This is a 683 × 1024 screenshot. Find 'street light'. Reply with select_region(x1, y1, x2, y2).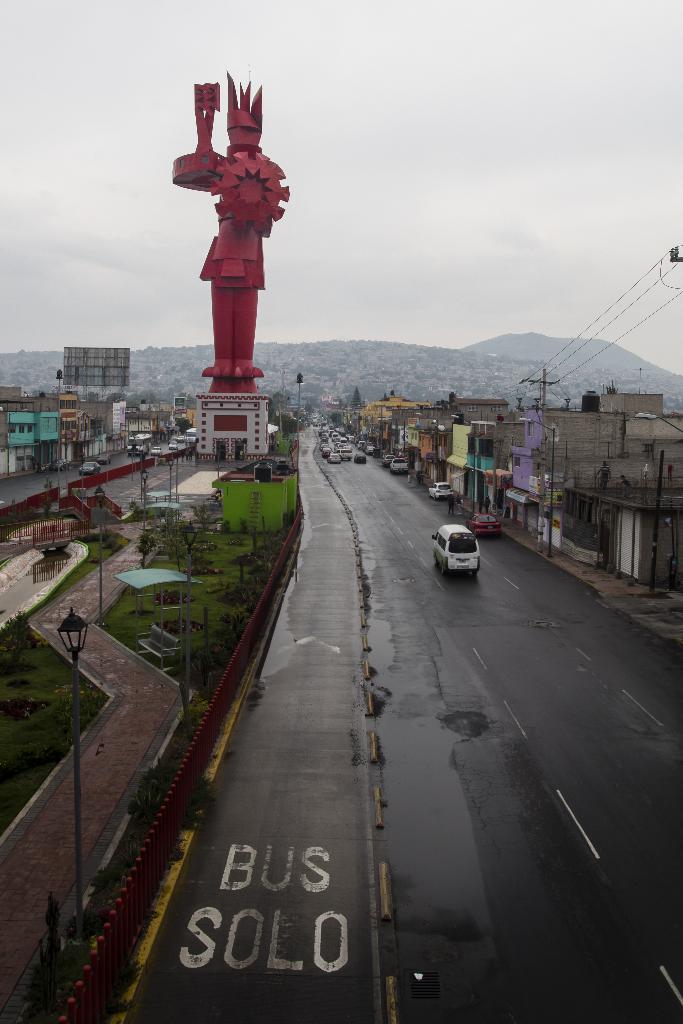
select_region(98, 407, 115, 454).
